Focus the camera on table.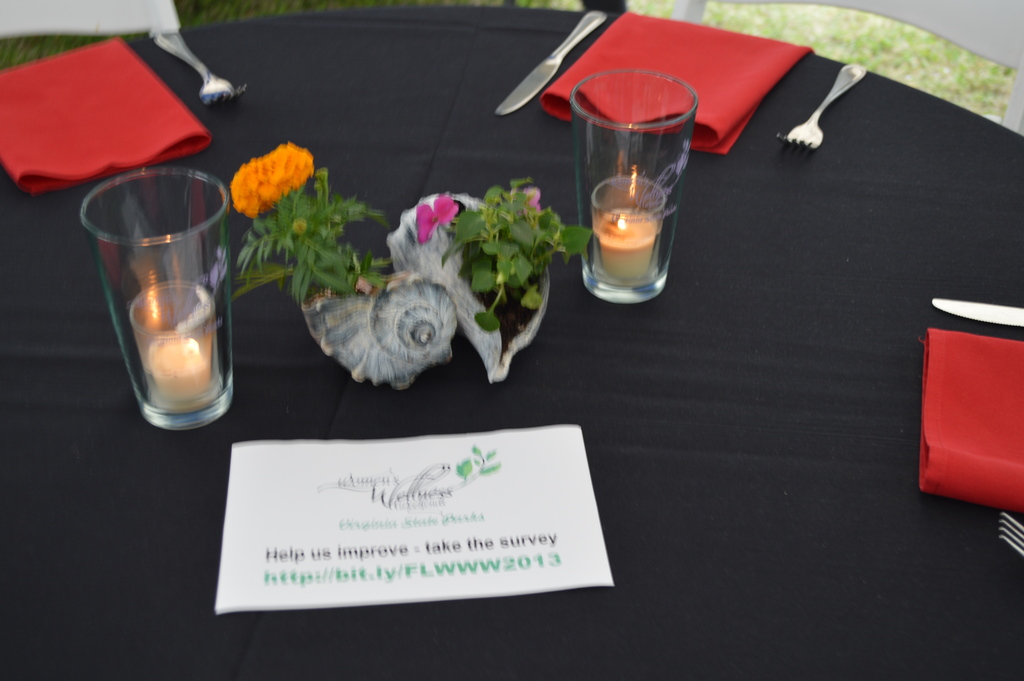
Focus region: <bbox>0, 1, 1023, 680</bbox>.
